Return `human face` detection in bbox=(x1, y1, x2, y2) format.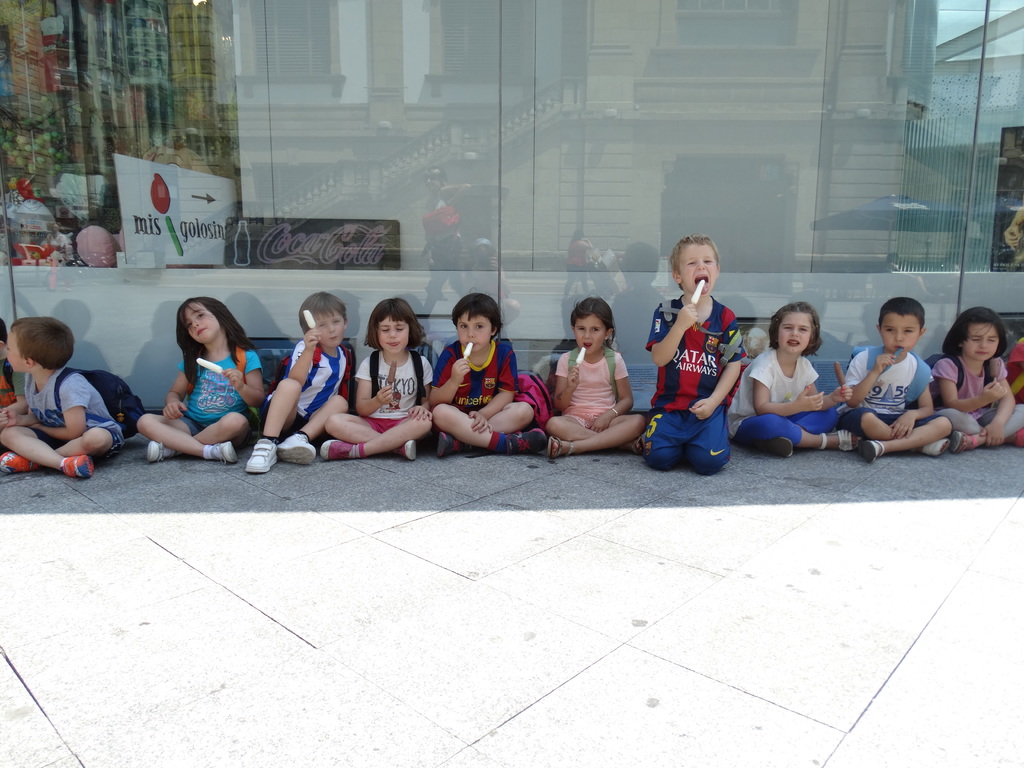
bbox=(426, 169, 442, 190).
